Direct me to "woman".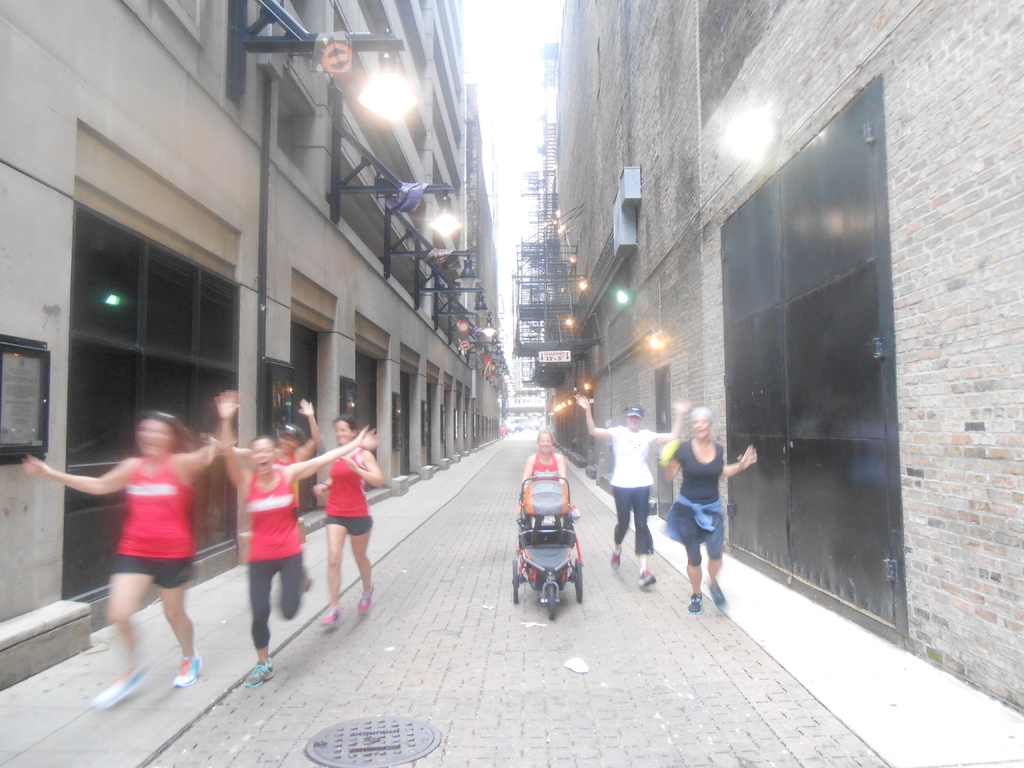
Direction: select_region(217, 387, 378, 688).
